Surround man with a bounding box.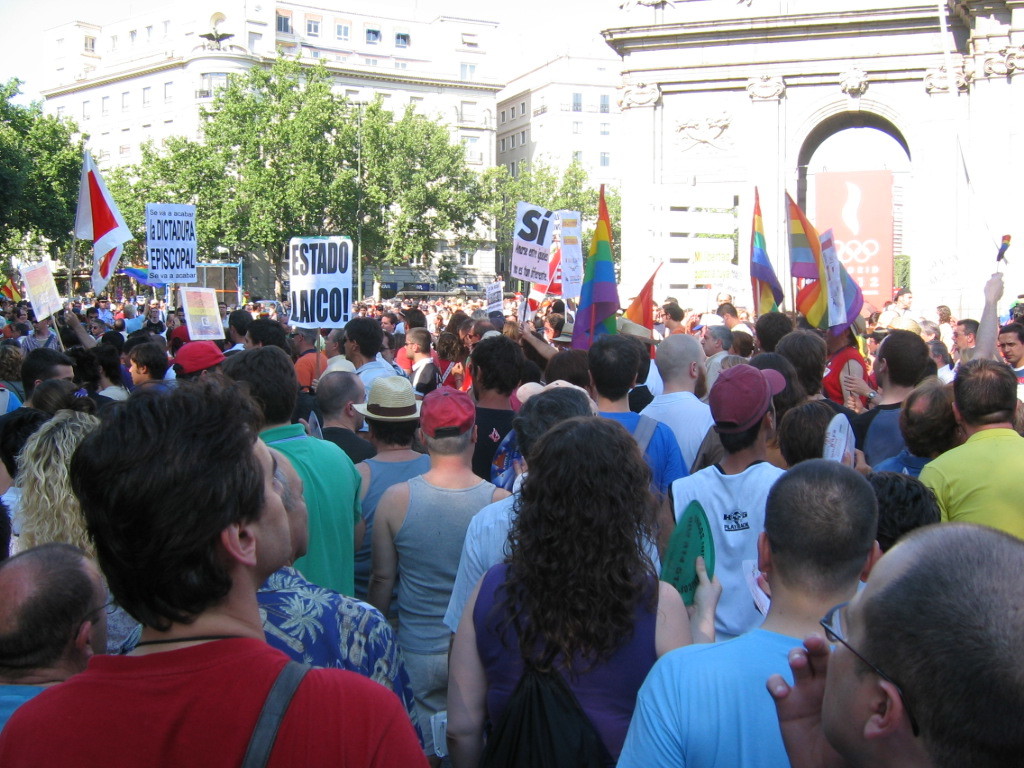
229 313 251 344.
